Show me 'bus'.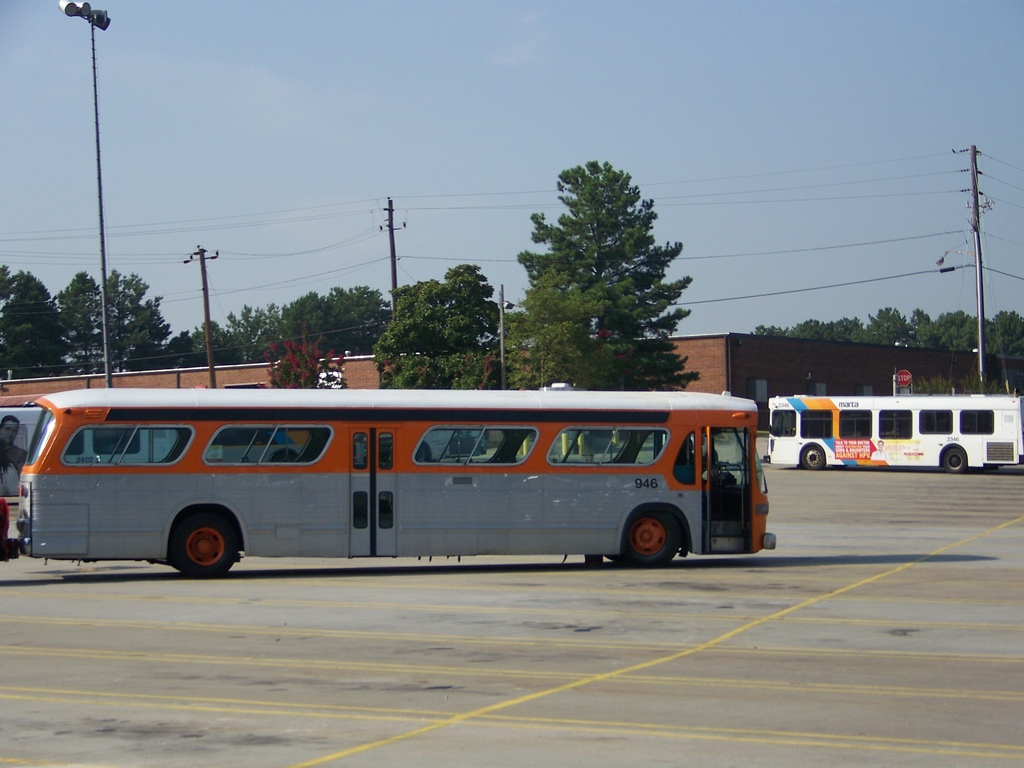
'bus' is here: [x1=762, y1=394, x2=1023, y2=472].
